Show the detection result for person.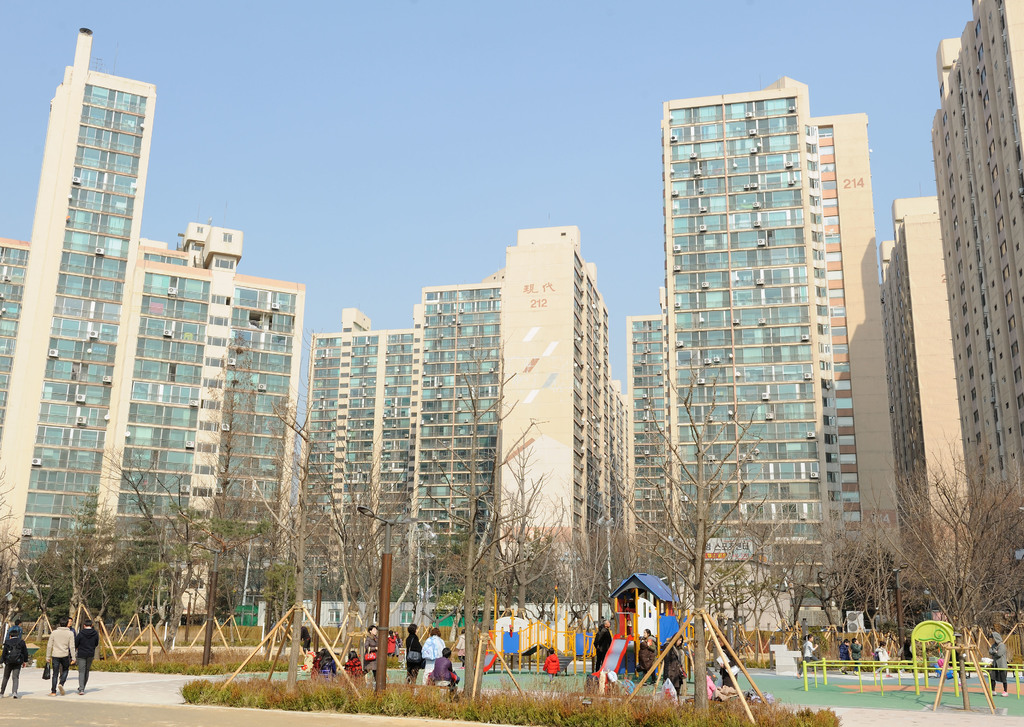
(433, 646, 460, 701).
